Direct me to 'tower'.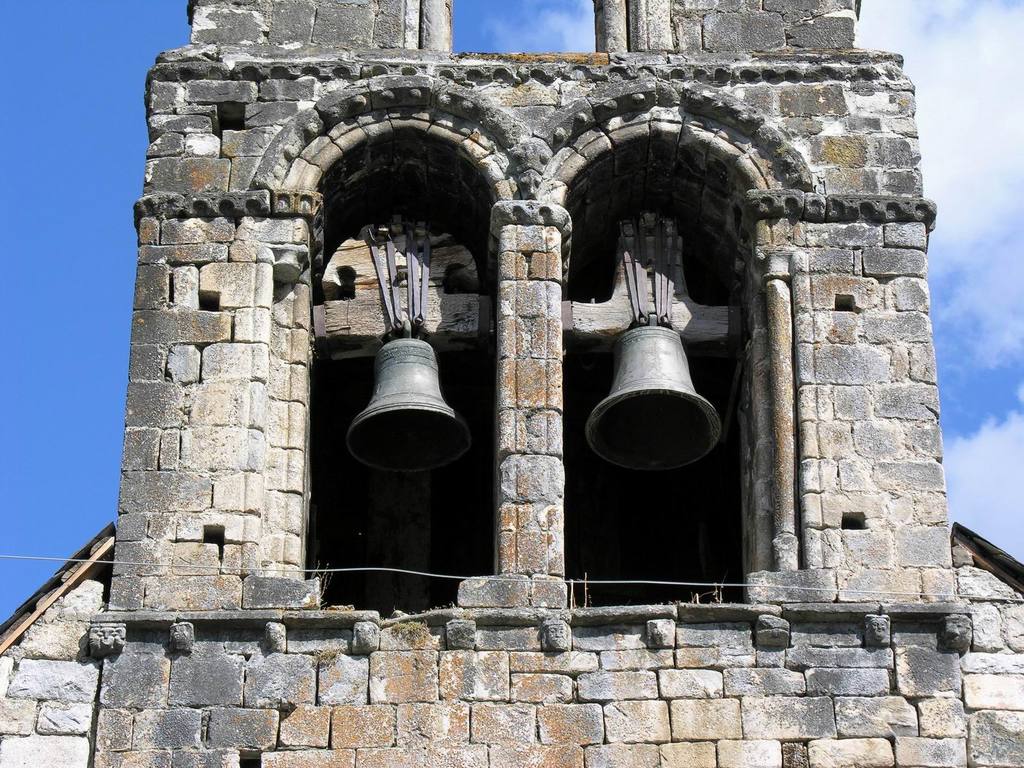
Direction: pyautogui.locateOnScreen(0, 0, 1023, 764).
